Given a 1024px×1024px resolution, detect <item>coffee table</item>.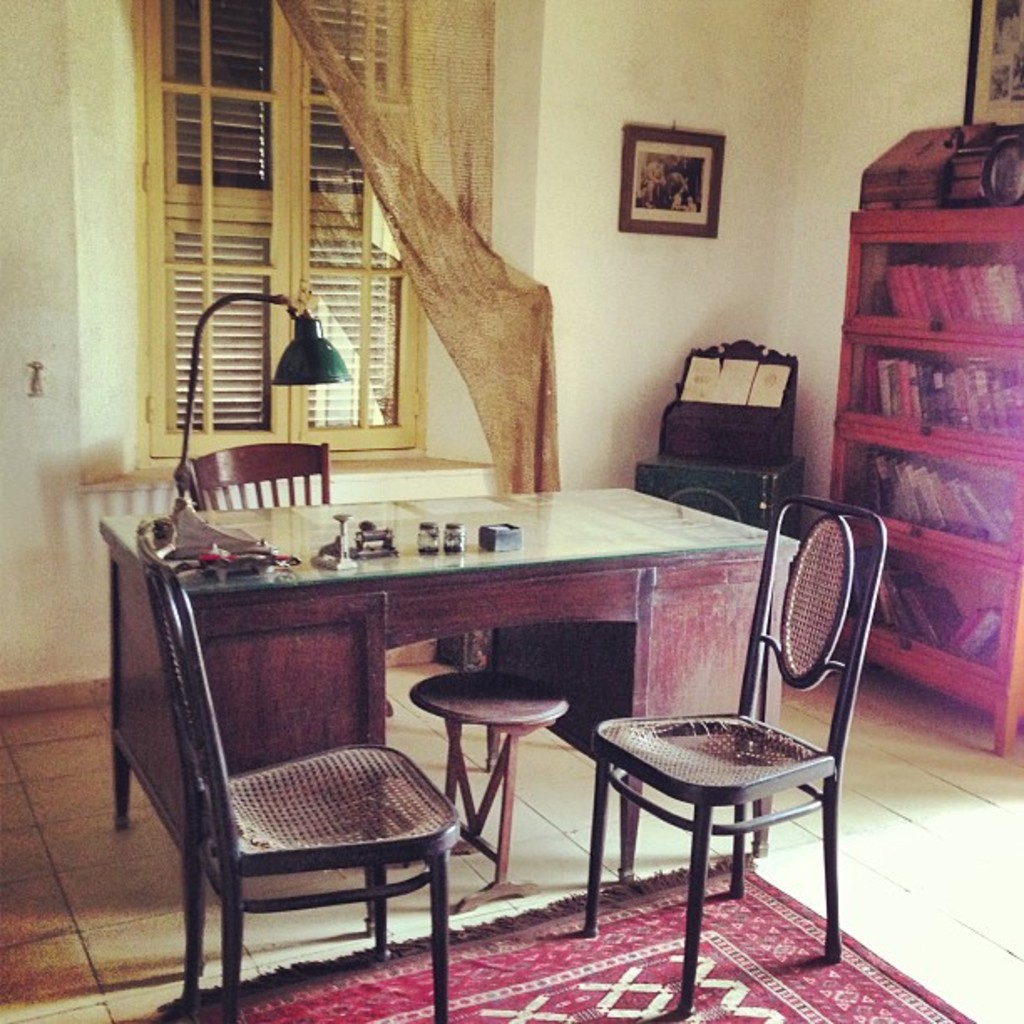
left=94, top=482, right=806, bottom=888.
